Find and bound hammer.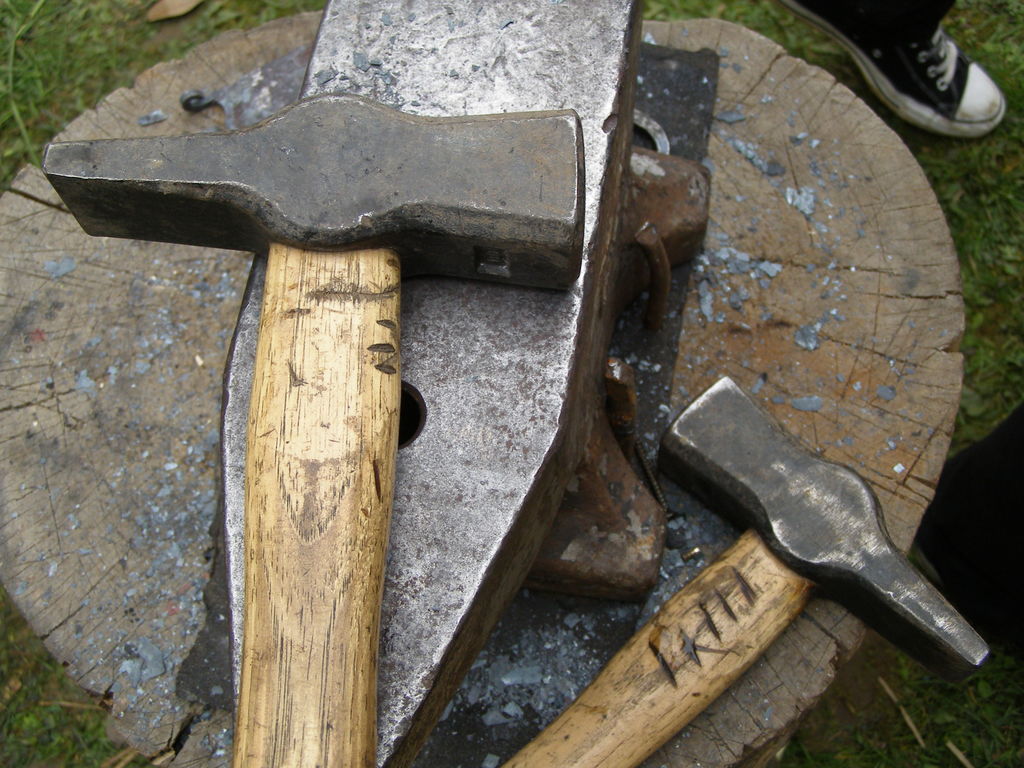
Bound: 38 95 589 767.
